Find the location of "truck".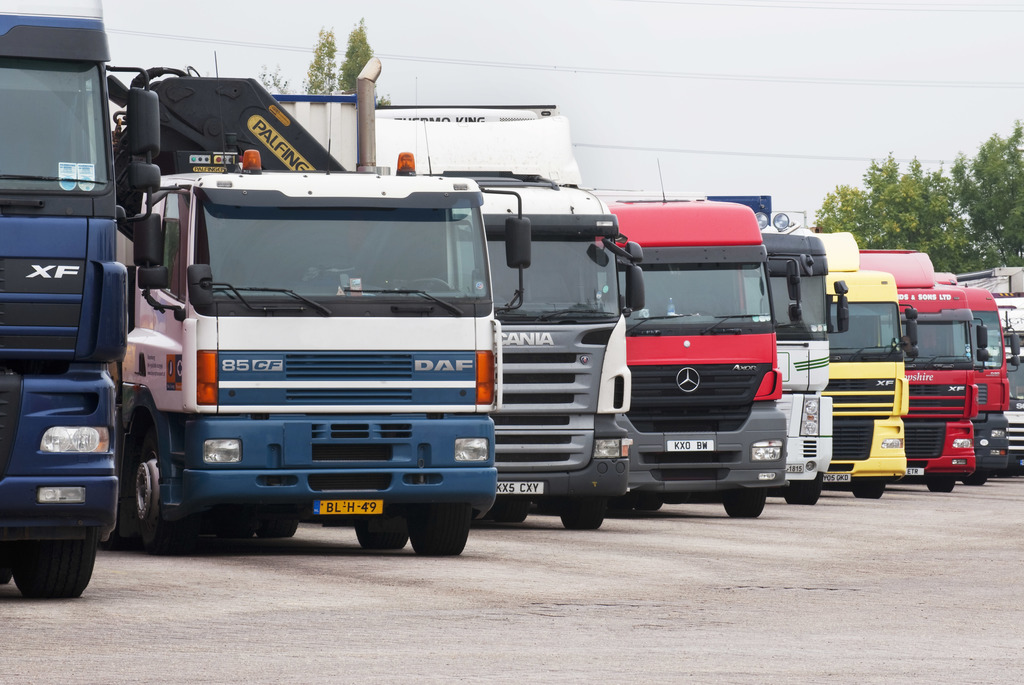
Location: rect(83, 136, 539, 563).
